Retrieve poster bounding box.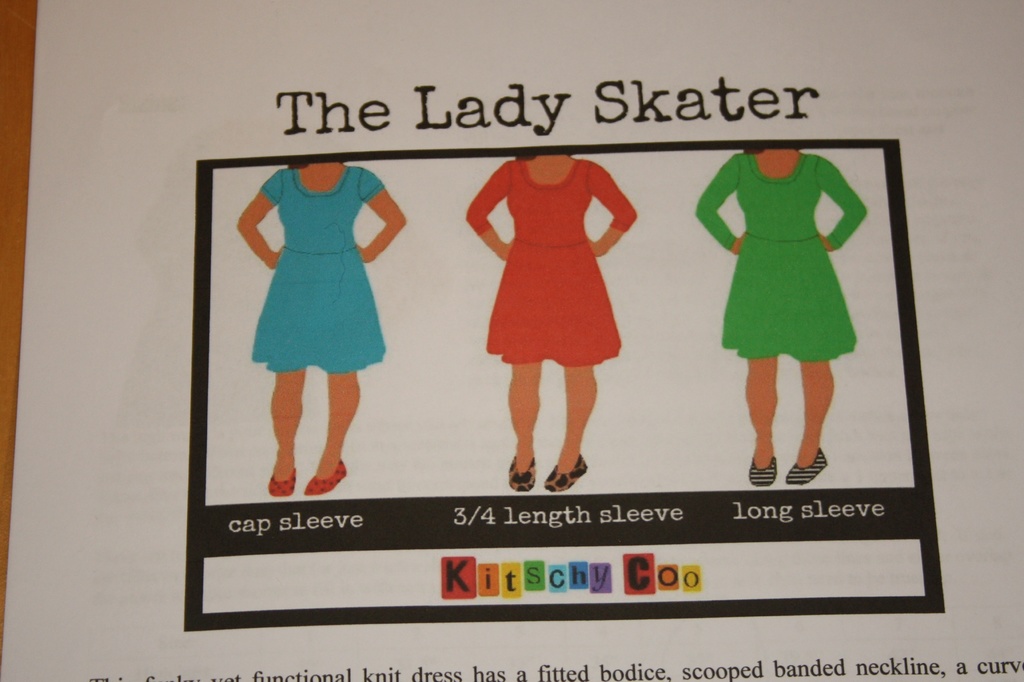
Bounding box: detection(0, 1, 1023, 681).
